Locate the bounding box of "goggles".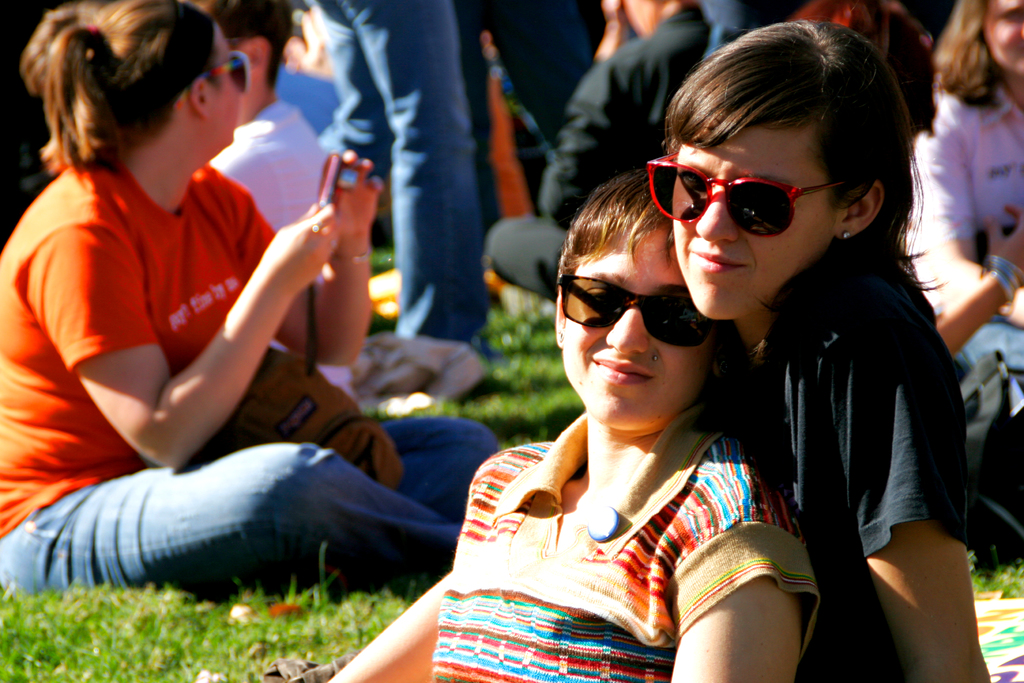
Bounding box: [x1=173, y1=51, x2=252, y2=111].
